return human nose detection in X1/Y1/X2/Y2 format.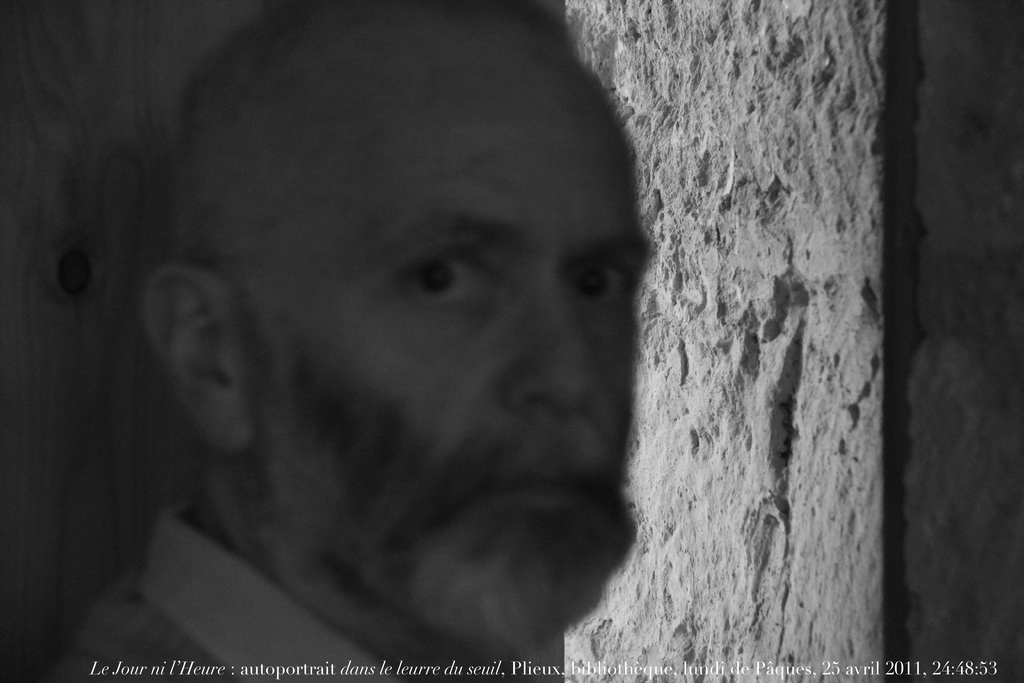
509/261/590/412.
